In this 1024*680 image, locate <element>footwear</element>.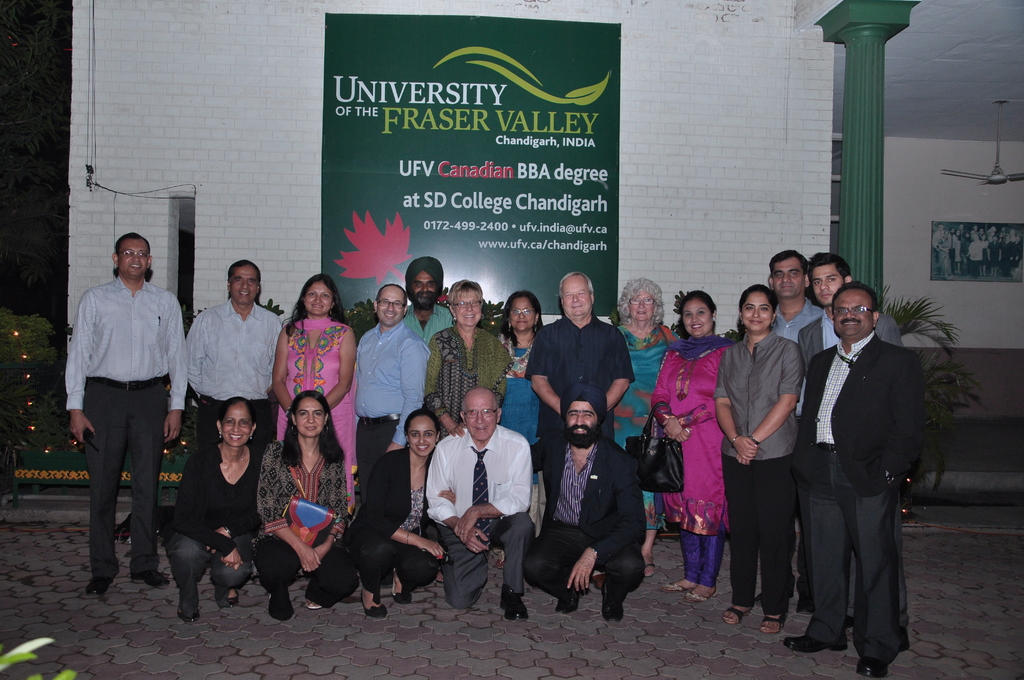
Bounding box: 719/603/756/625.
